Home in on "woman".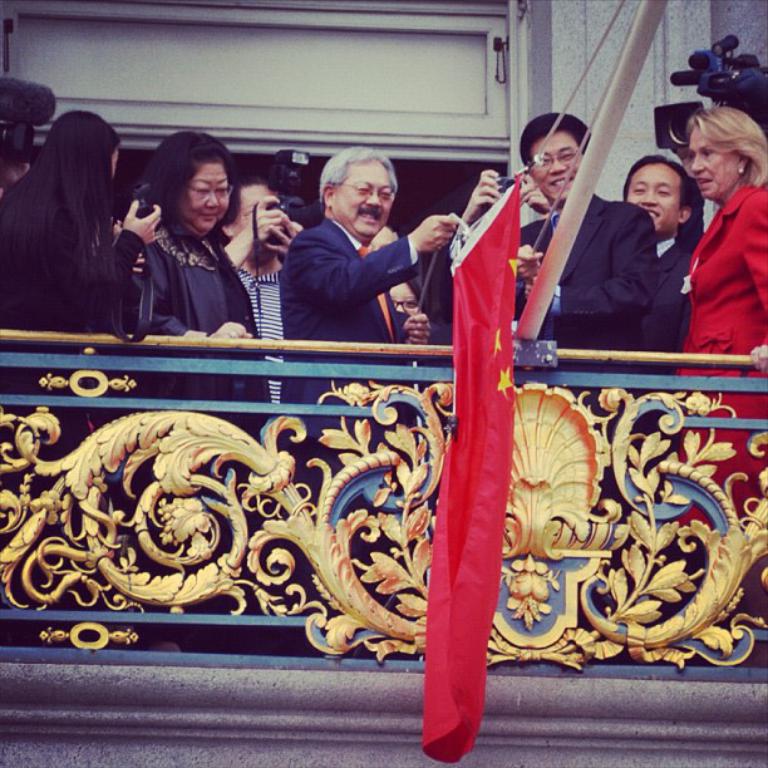
Homed in at 671, 104, 767, 537.
